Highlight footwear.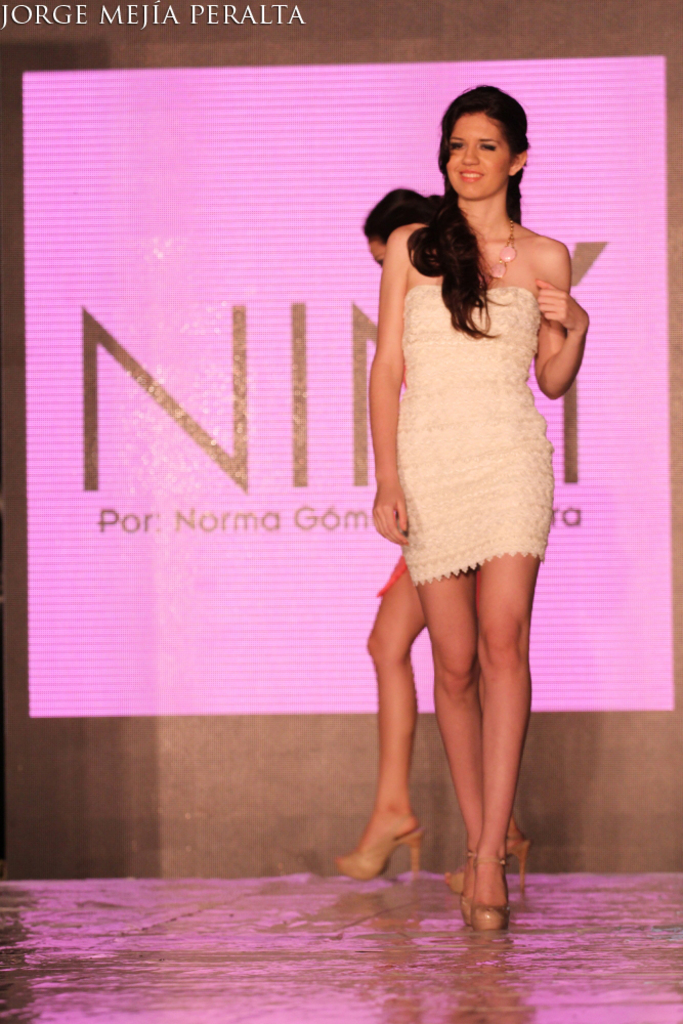
Highlighted region: box(331, 803, 420, 883).
